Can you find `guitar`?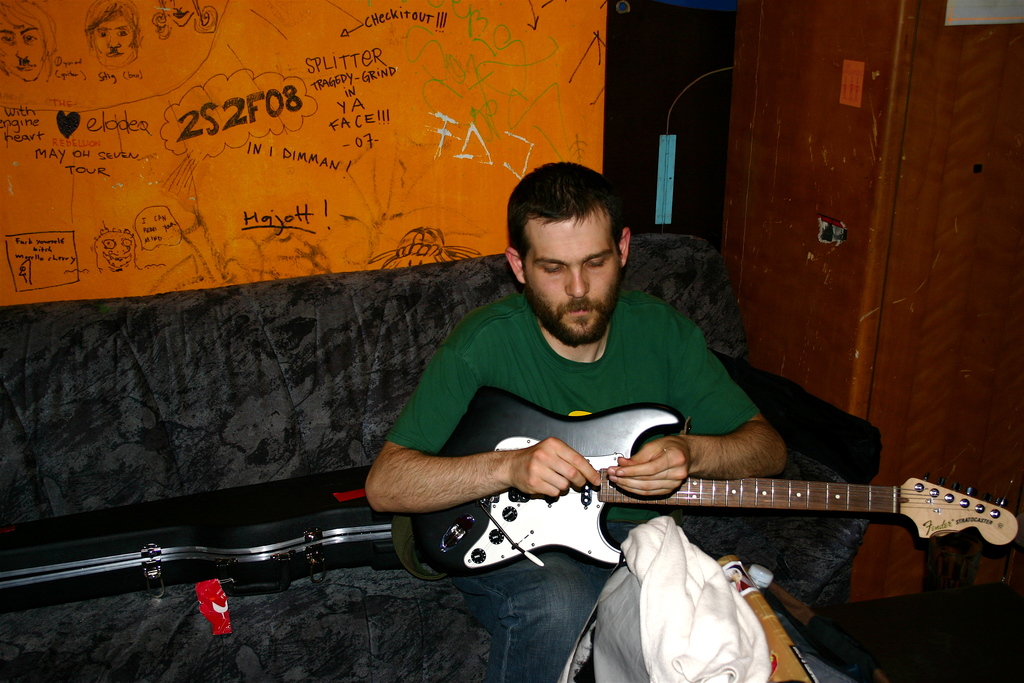
Yes, bounding box: locate(413, 400, 1023, 623).
